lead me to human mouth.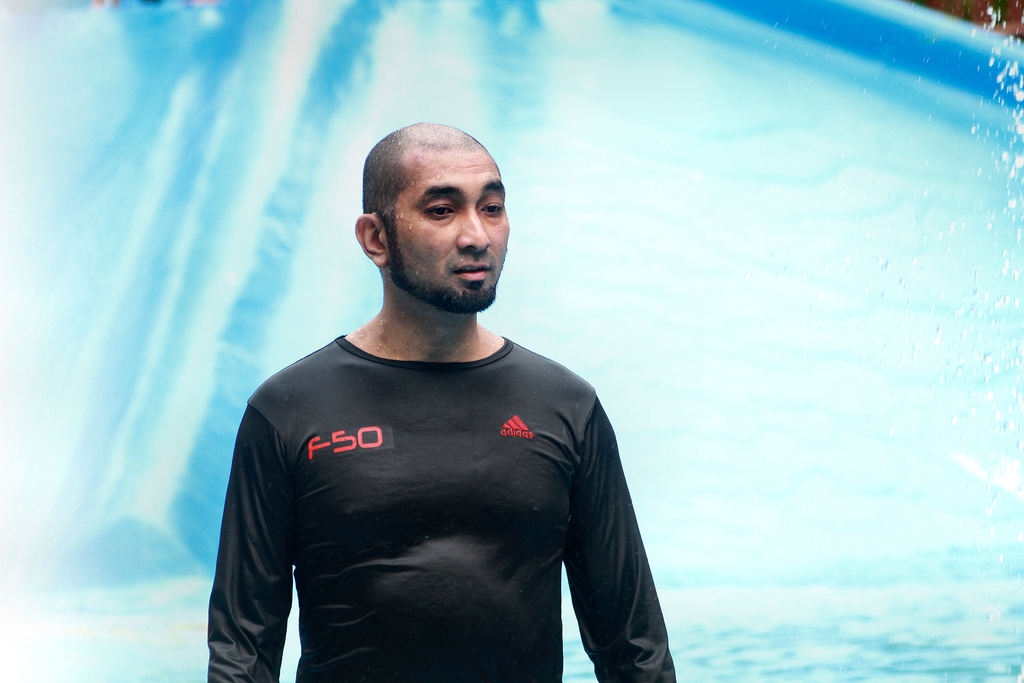
Lead to bbox(455, 263, 496, 275).
